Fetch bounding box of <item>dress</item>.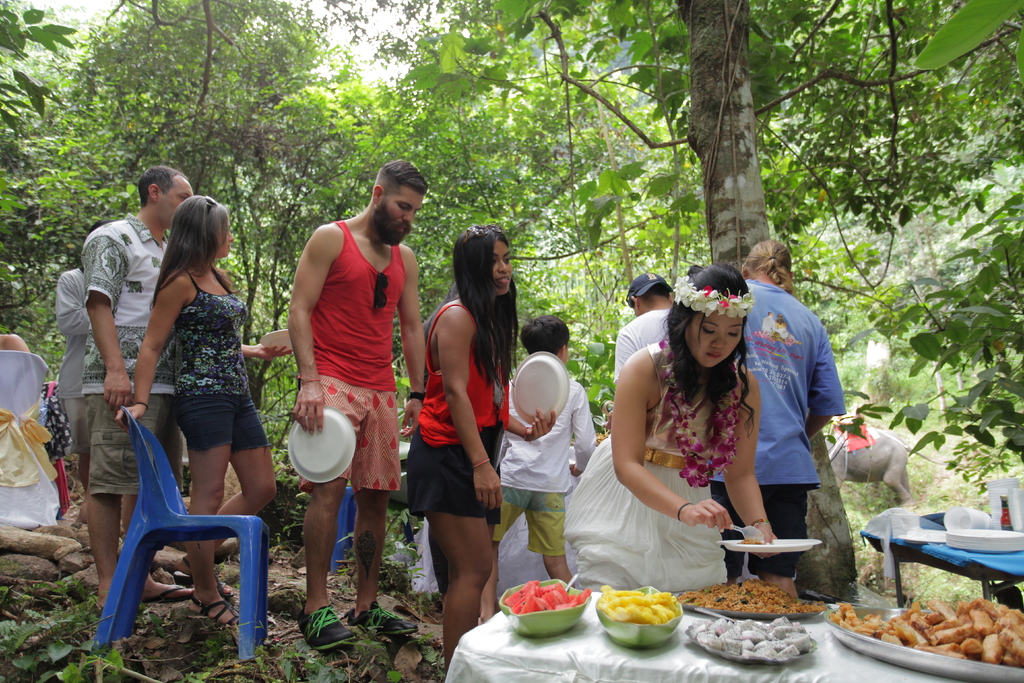
Bbox: 405,301,506,527.
